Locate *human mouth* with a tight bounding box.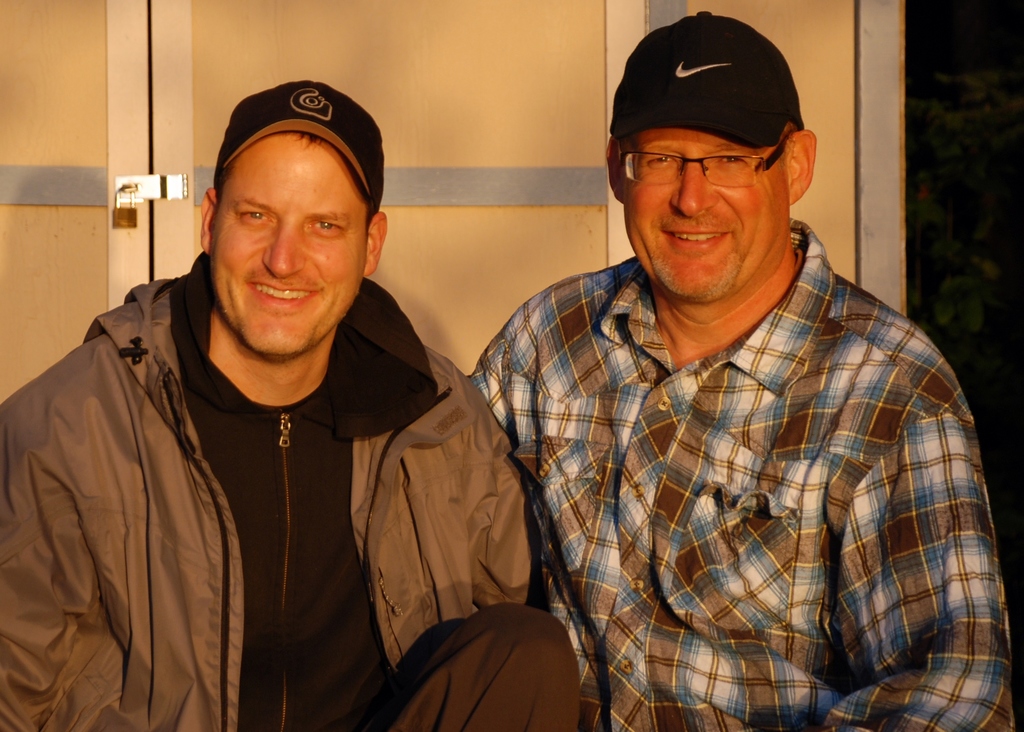
select_region(667, 222, 724, 249).
